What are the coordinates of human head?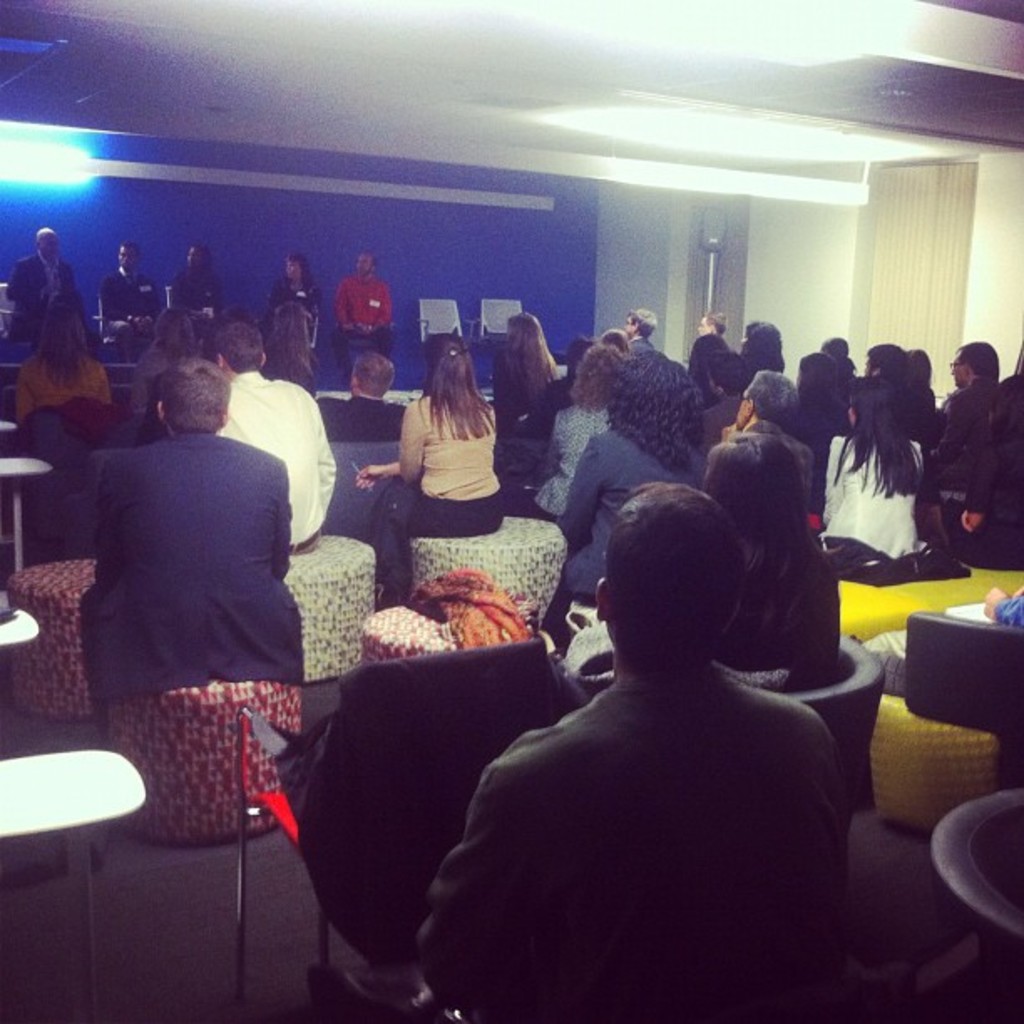
{"x1": 504, "y1": 310, "x2": 549, "y2": 353}.
